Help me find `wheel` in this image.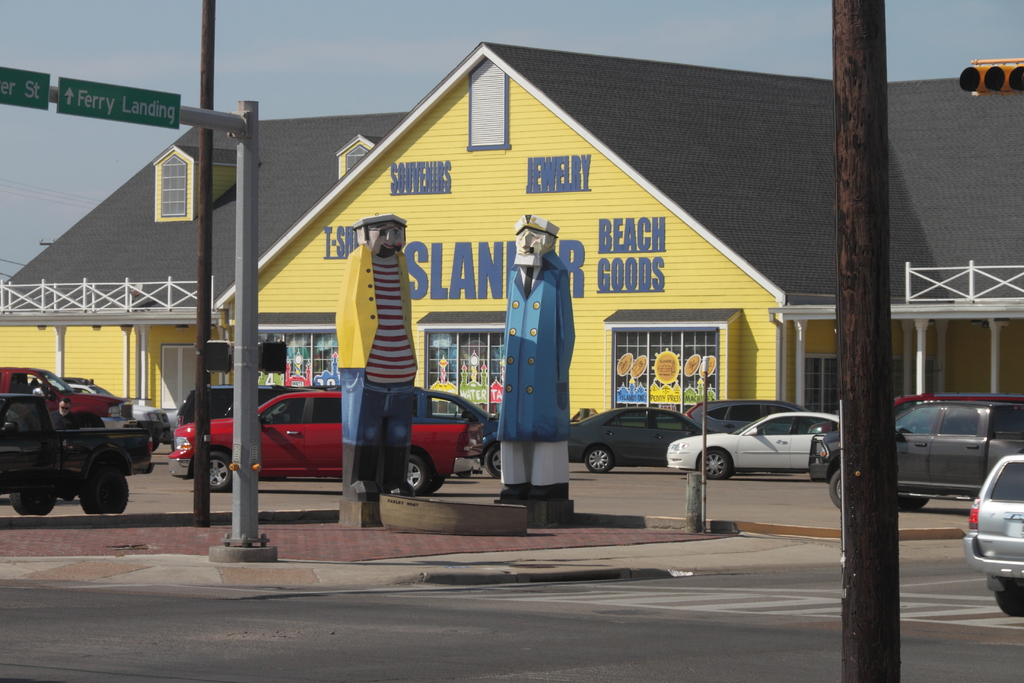
Found it: pyautogui.locateOnScreen(83, 468, 131, 515).
